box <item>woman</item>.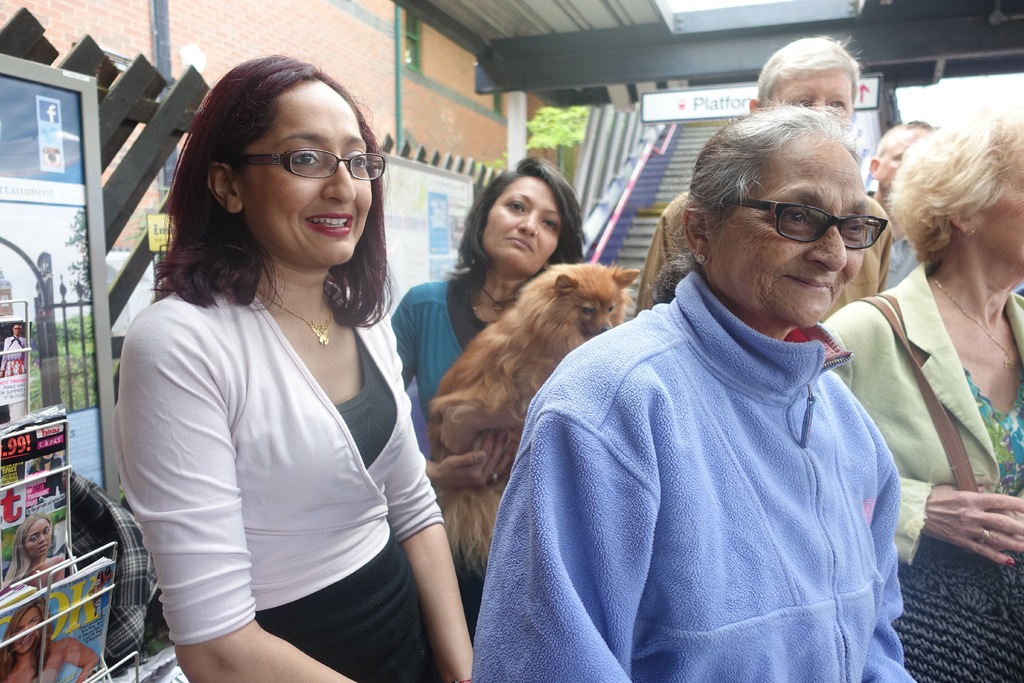
pyautogui.locateOnScreen(109, 69, 469, 669).
